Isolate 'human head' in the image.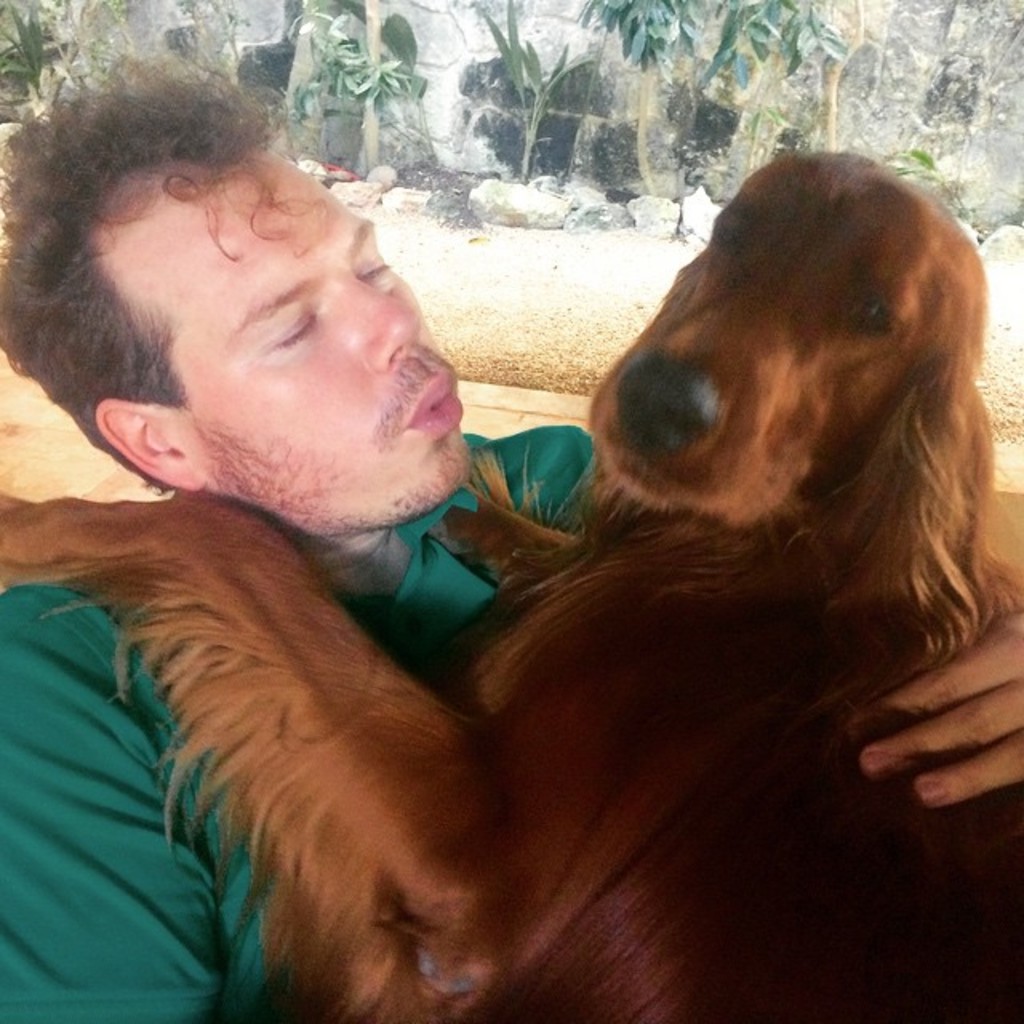
Isolated region: bbox=[38, 78, 466, 546].
